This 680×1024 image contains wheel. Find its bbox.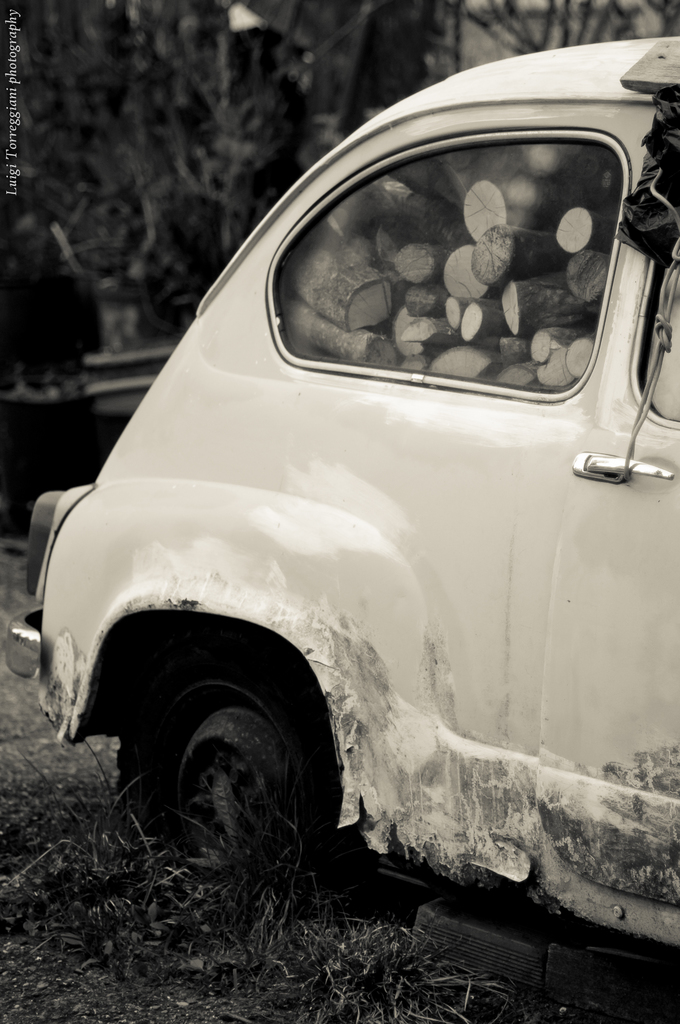
(left=114, top=645, right=357, bottom=906).
